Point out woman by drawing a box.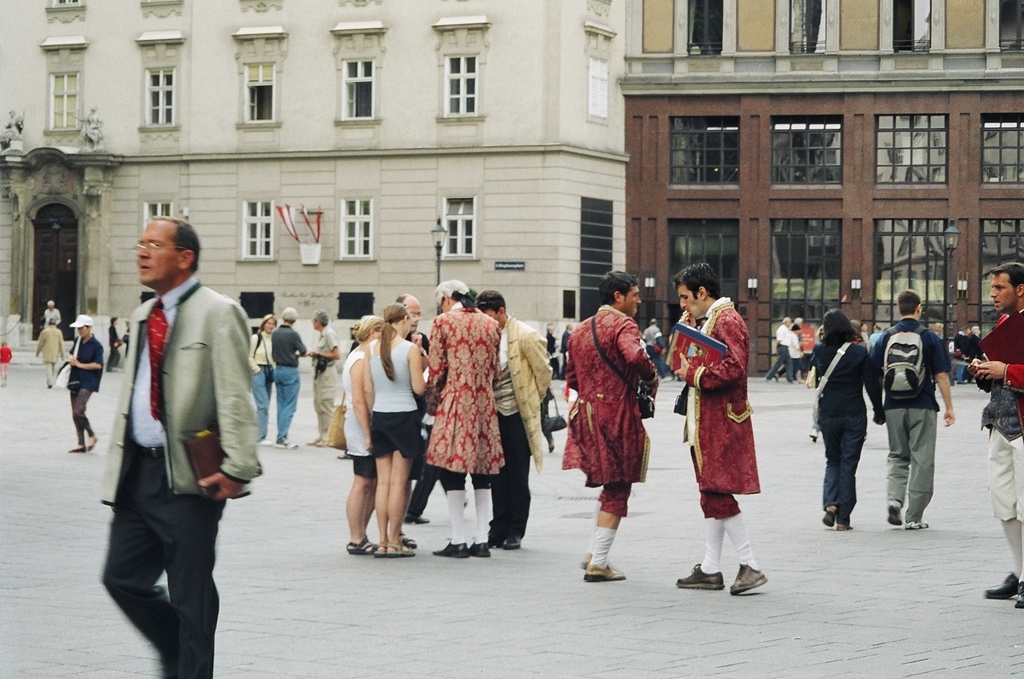
x1=339 y1=315 x2=375 y2=558.
